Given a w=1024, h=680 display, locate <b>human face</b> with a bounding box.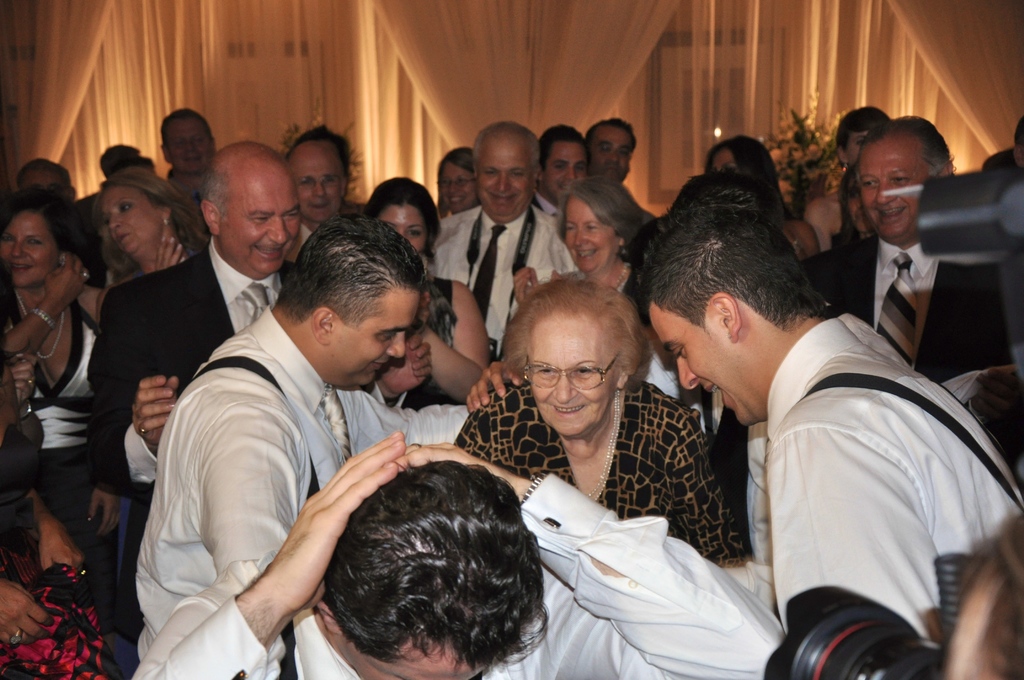
Located: x1=102 y1=186 x2=159 y2=255.
